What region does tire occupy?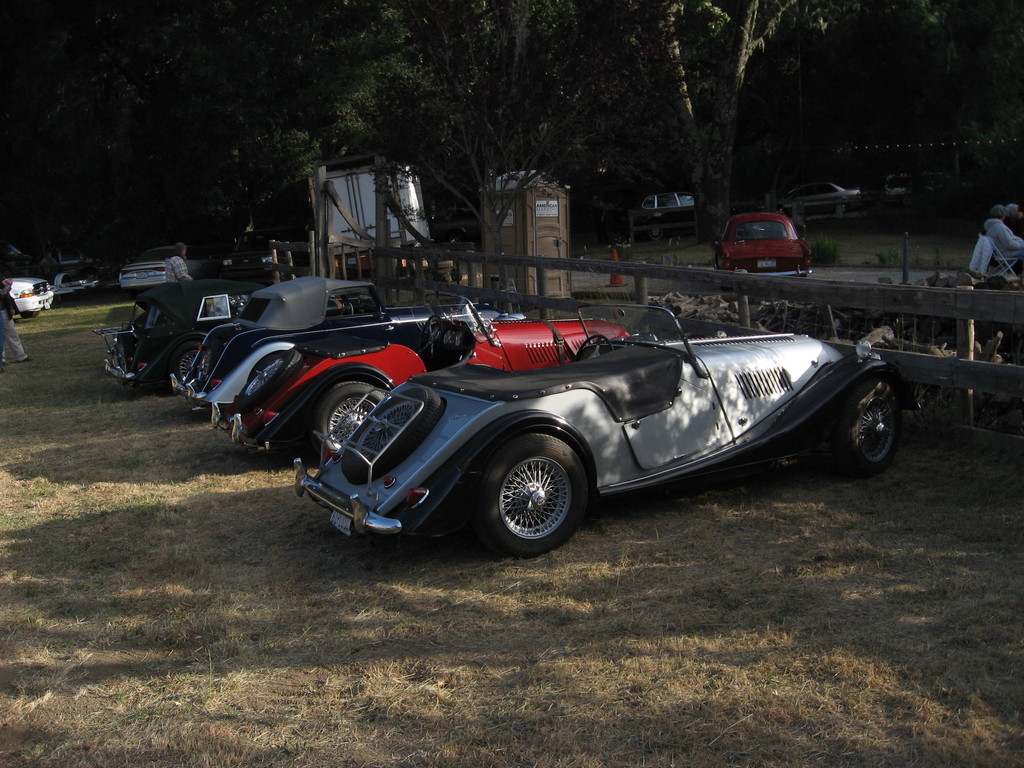
[left=202, top=338, right=221, bottom=379].
